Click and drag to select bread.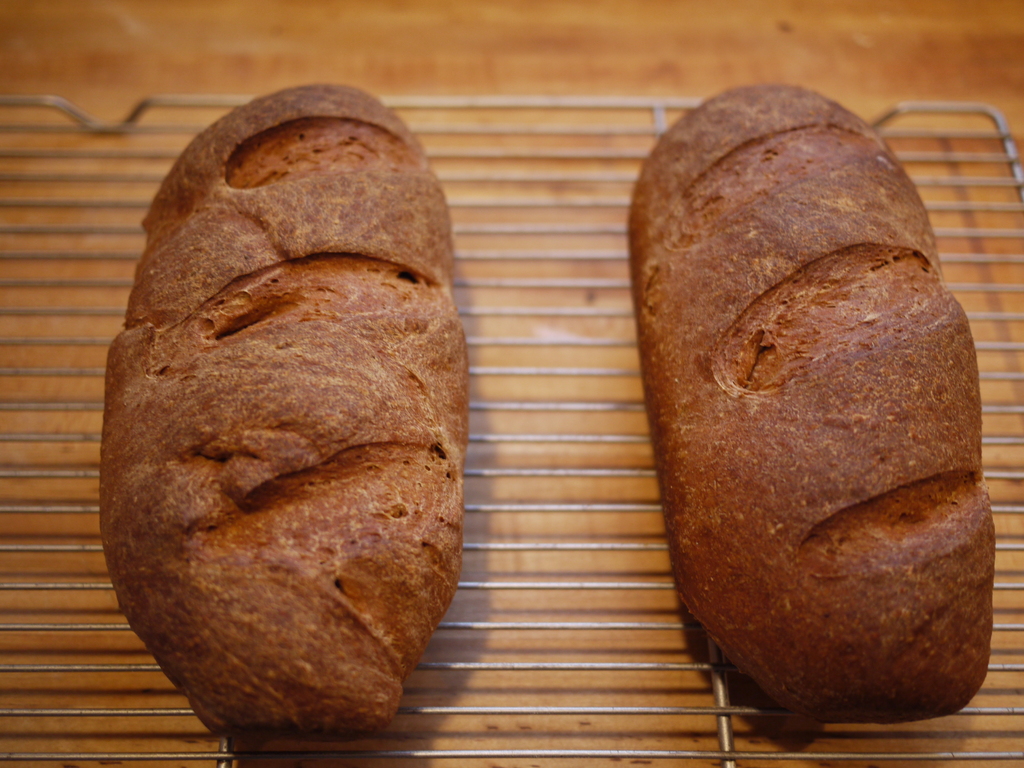
Selection: (left=106, top=85, right=468, bottom=736).
